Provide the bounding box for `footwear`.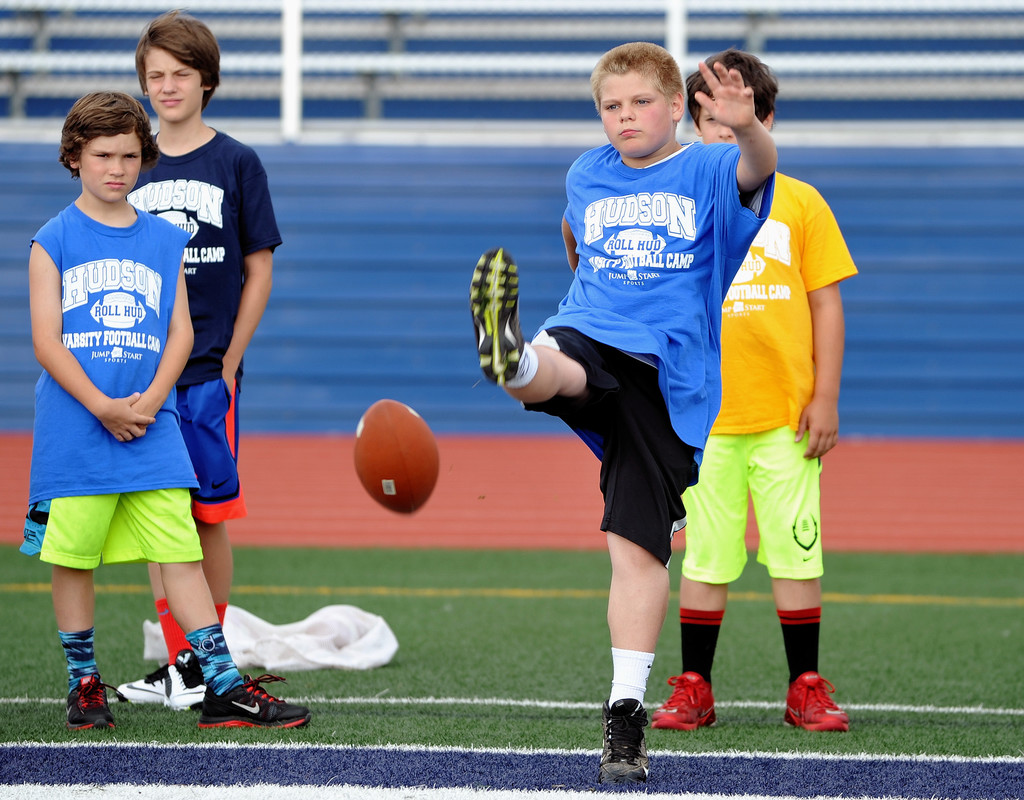
(116,664,161,703).
